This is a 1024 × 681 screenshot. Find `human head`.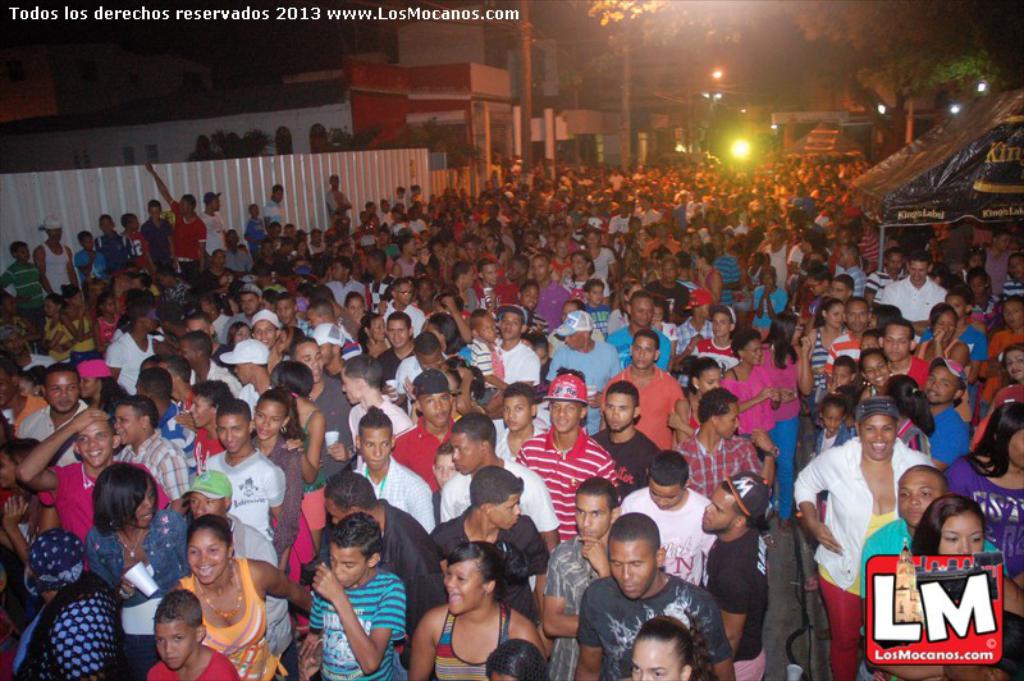
Bounding box: {"left": 485, "top": 641, "right": 552, "bottom": 680}.
